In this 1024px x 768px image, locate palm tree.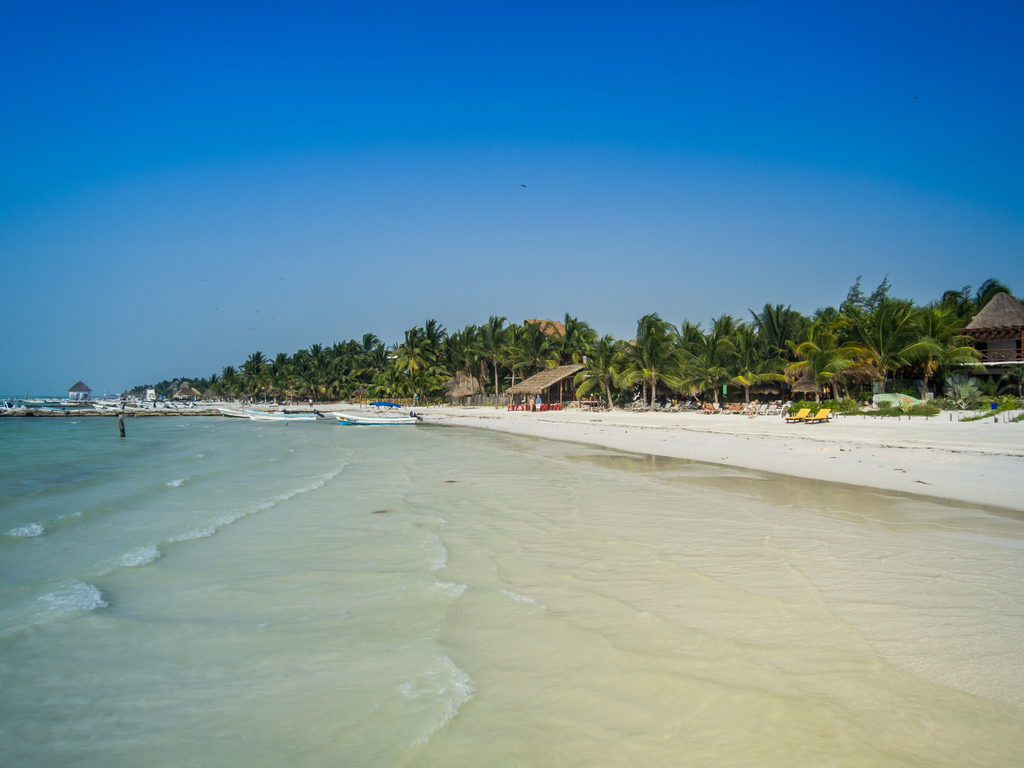
Bounding box: bbox=(497, 319, 556, 420).
